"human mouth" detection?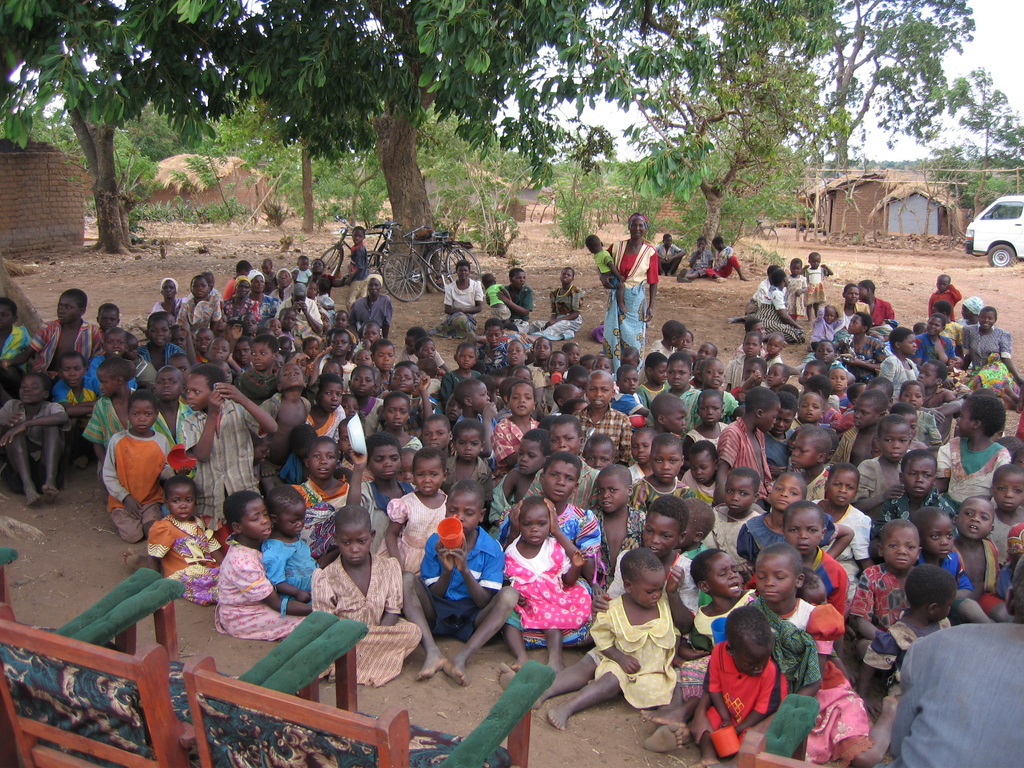
region(803, 413, 812, 419)
